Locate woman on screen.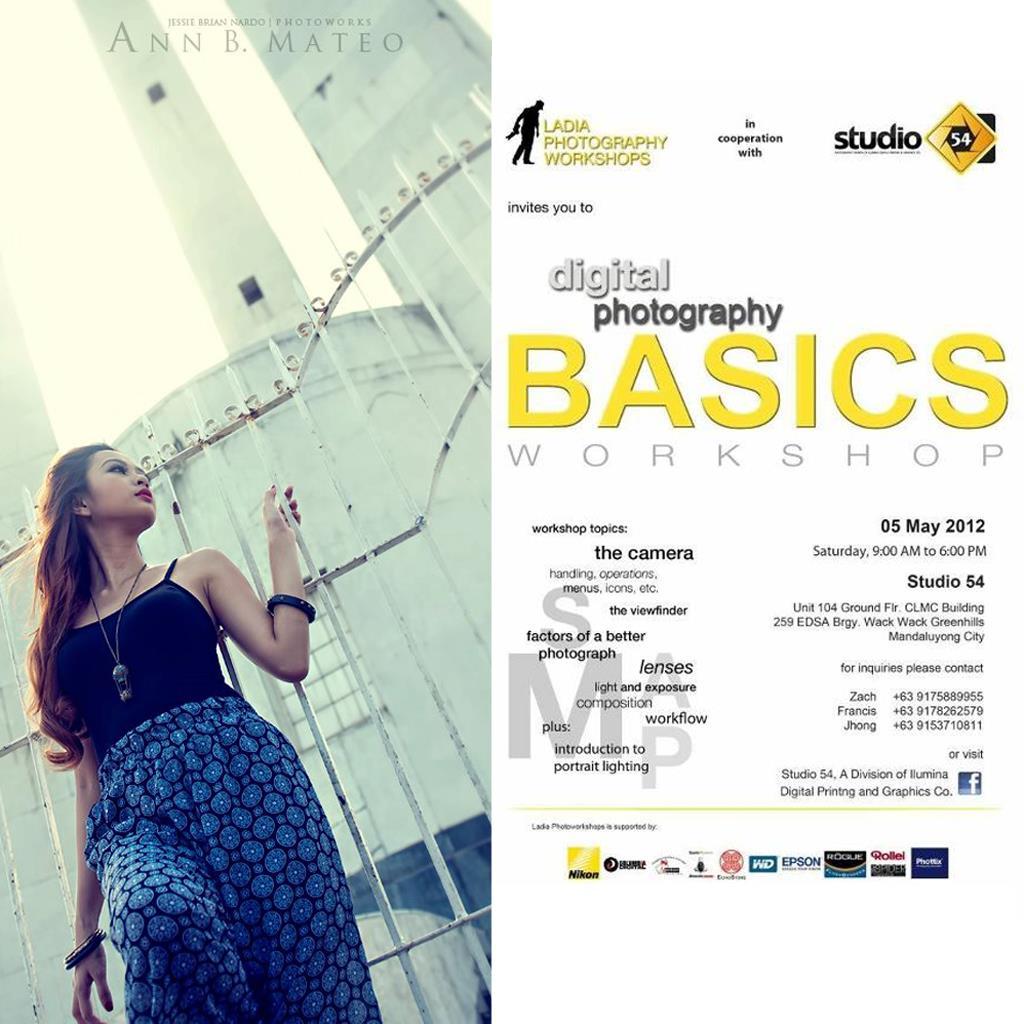
On screen at locate(24, 370, 388, 1023).
